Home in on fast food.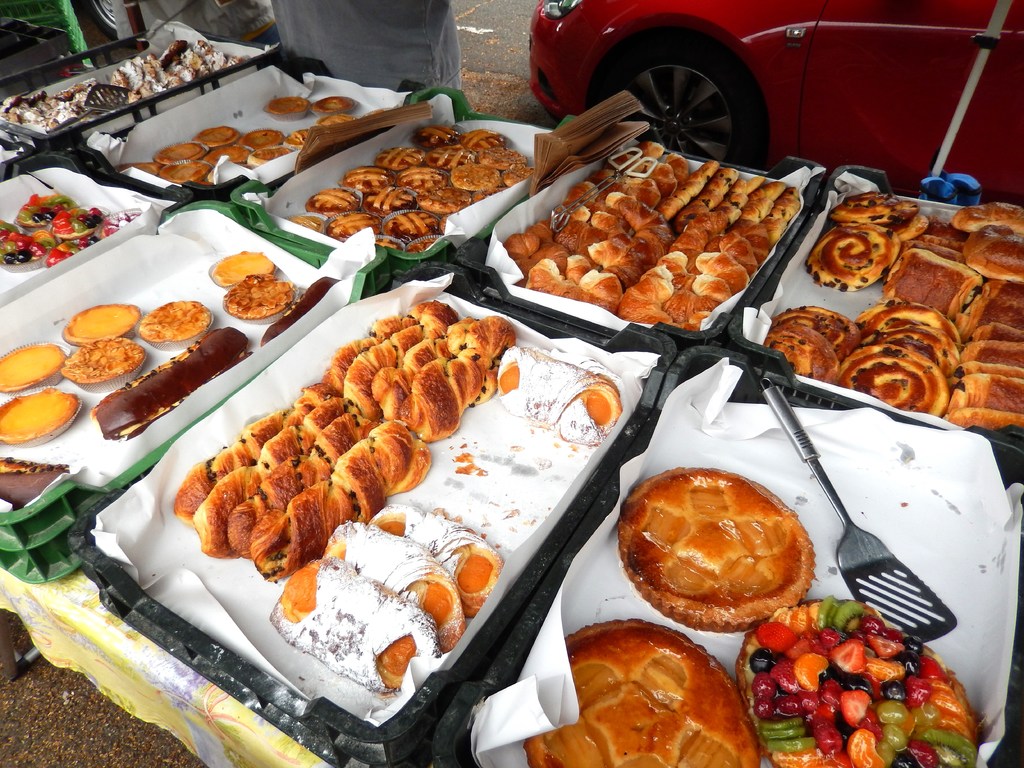
Homed in at {"left": 563, "top": 179, "right": 634, "bottom": 229}.
